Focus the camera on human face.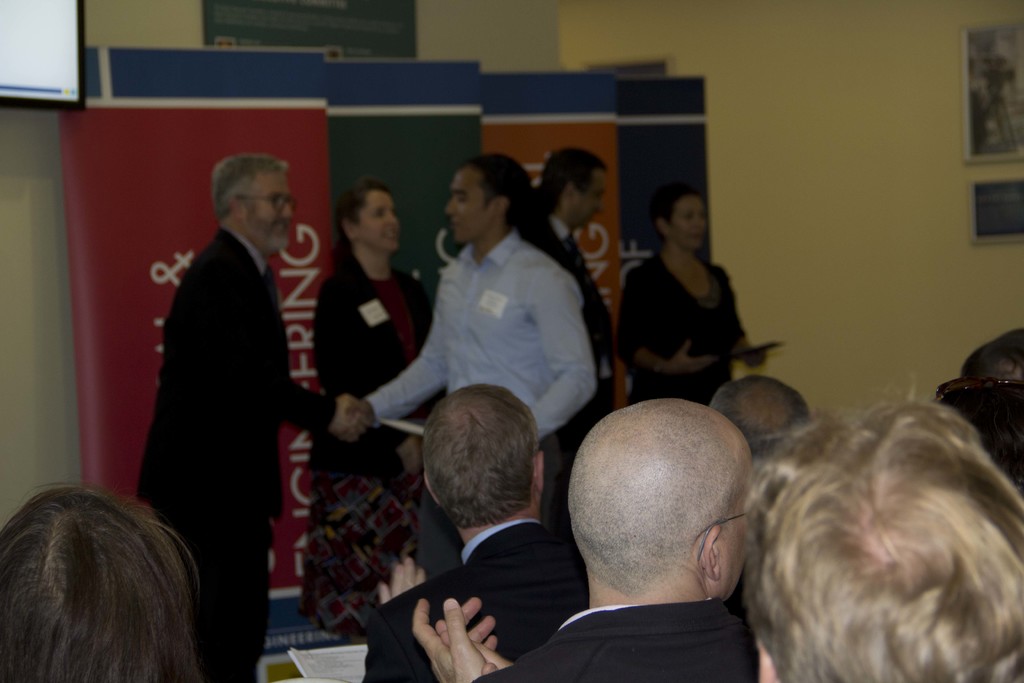
Focus region: BBox(580, 167, 609, 231).
